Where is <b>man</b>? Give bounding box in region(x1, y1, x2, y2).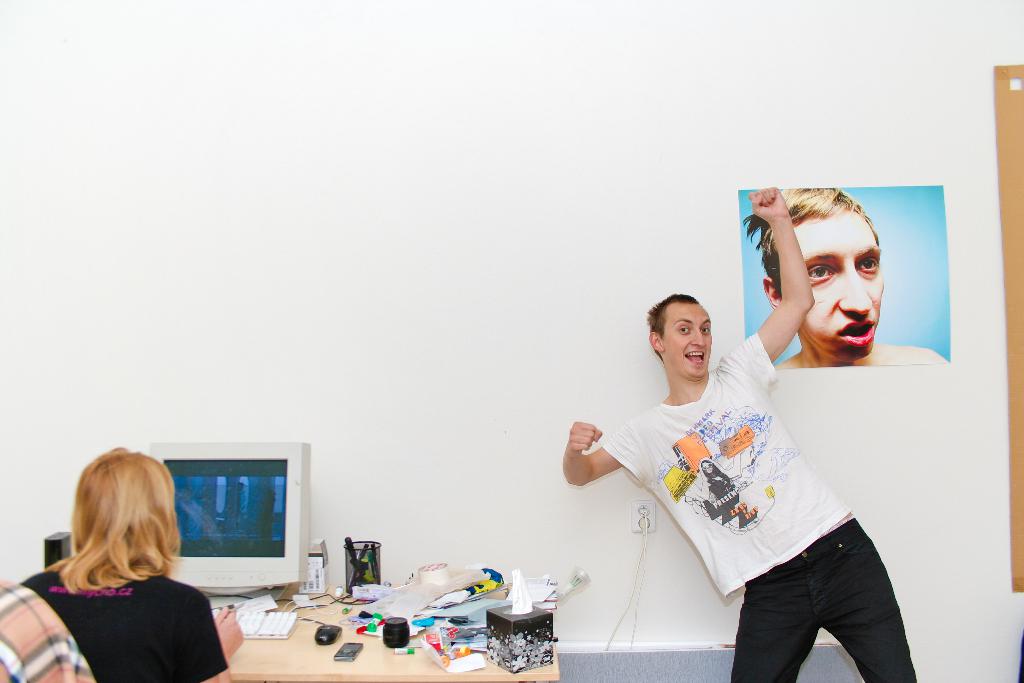
region(745, 183, 948, 370).
